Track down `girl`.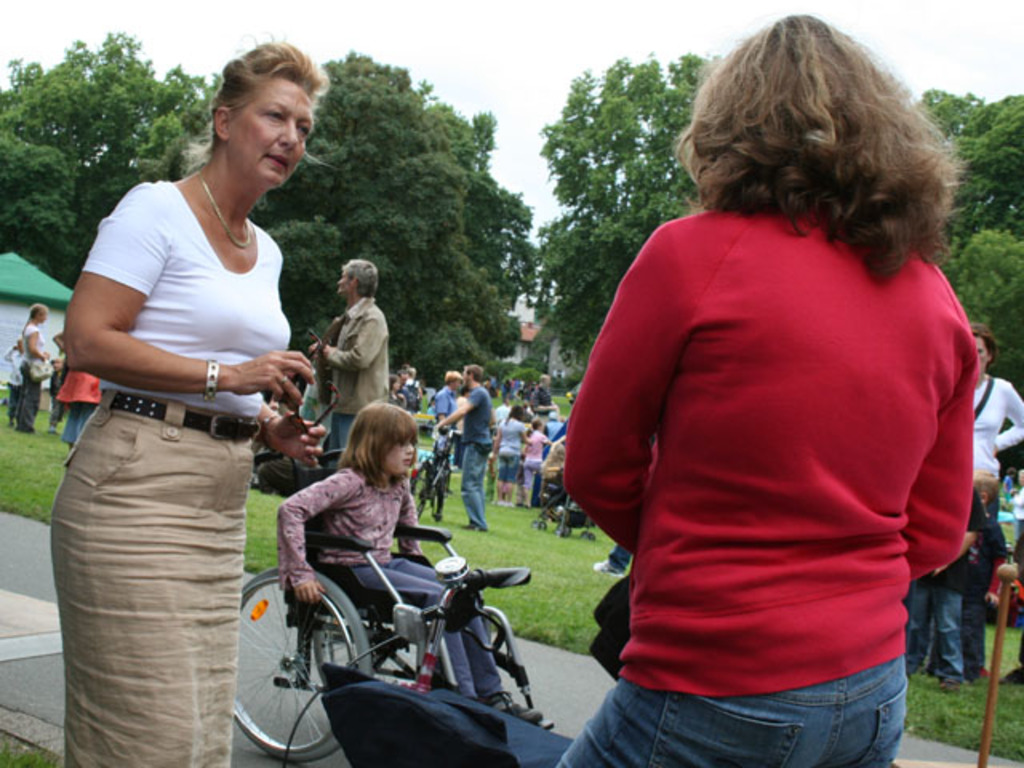
Tracked to rect(520, 418, 550, 507).
